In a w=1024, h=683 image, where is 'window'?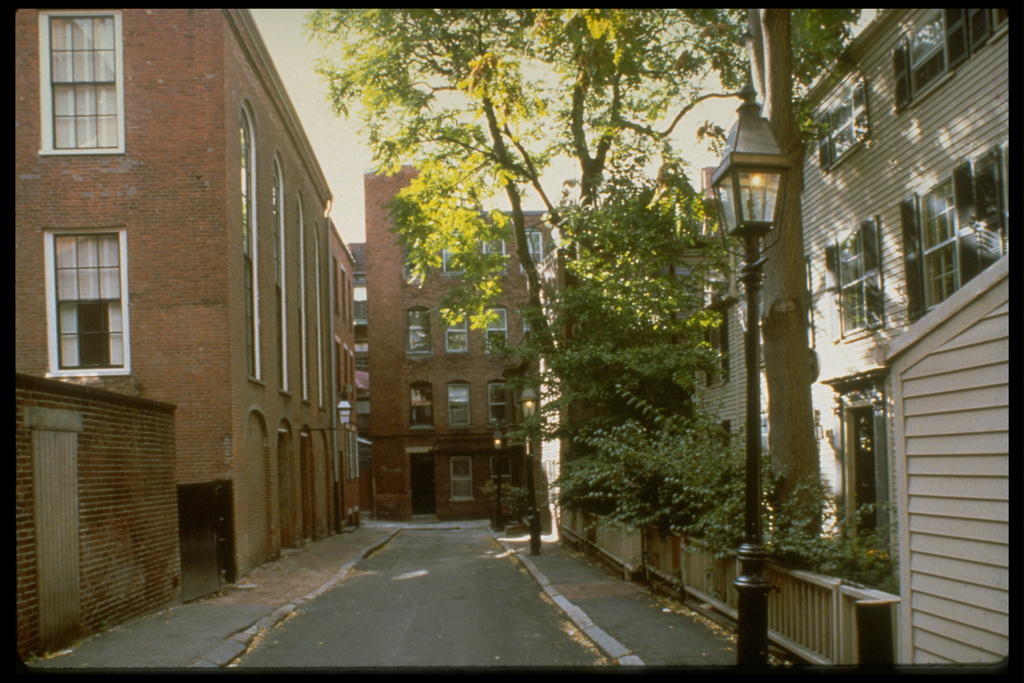
701/310/725/389.
